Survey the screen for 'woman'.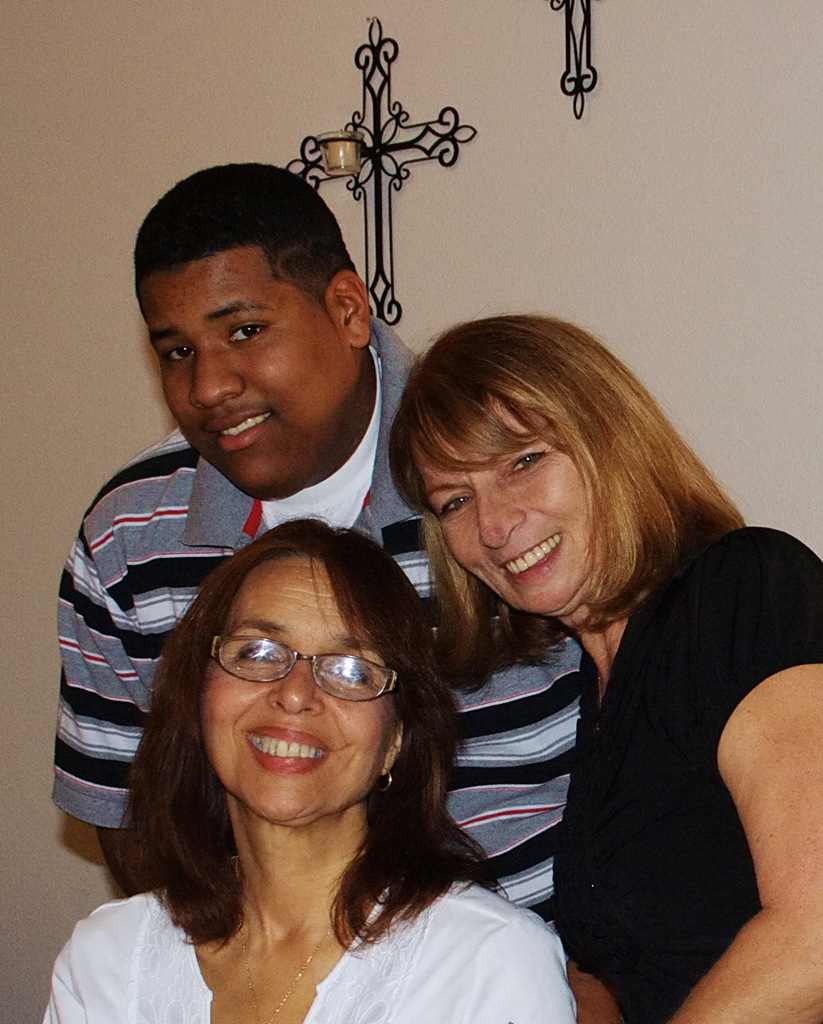
Survey found: 41 508 579 1023.
